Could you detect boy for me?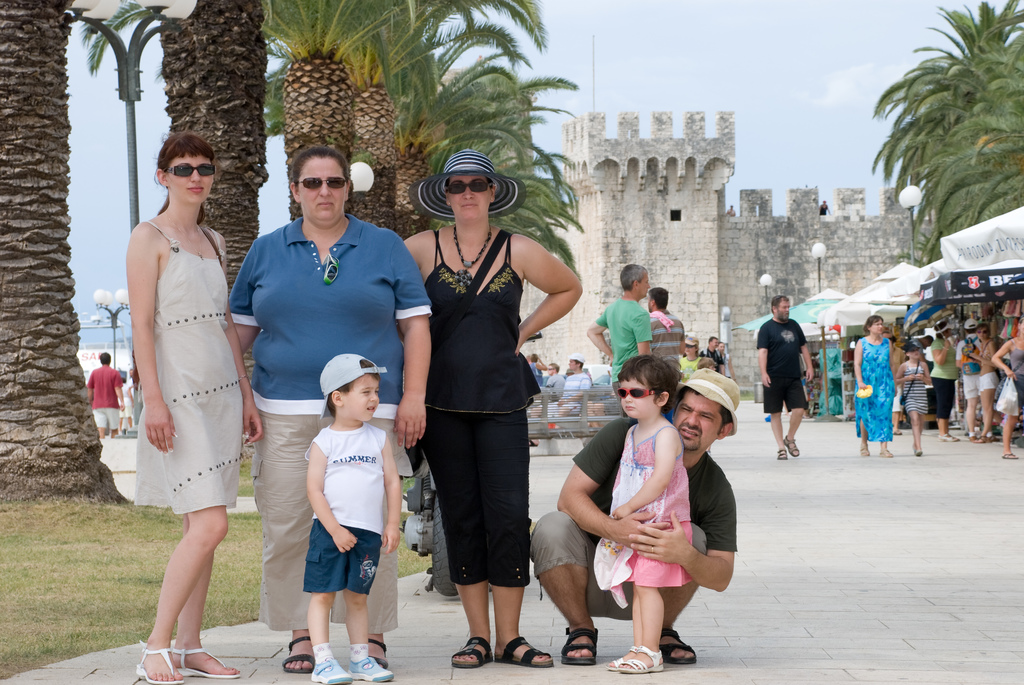
Detection result: left=694, top=356, right=723, bottom=379.
